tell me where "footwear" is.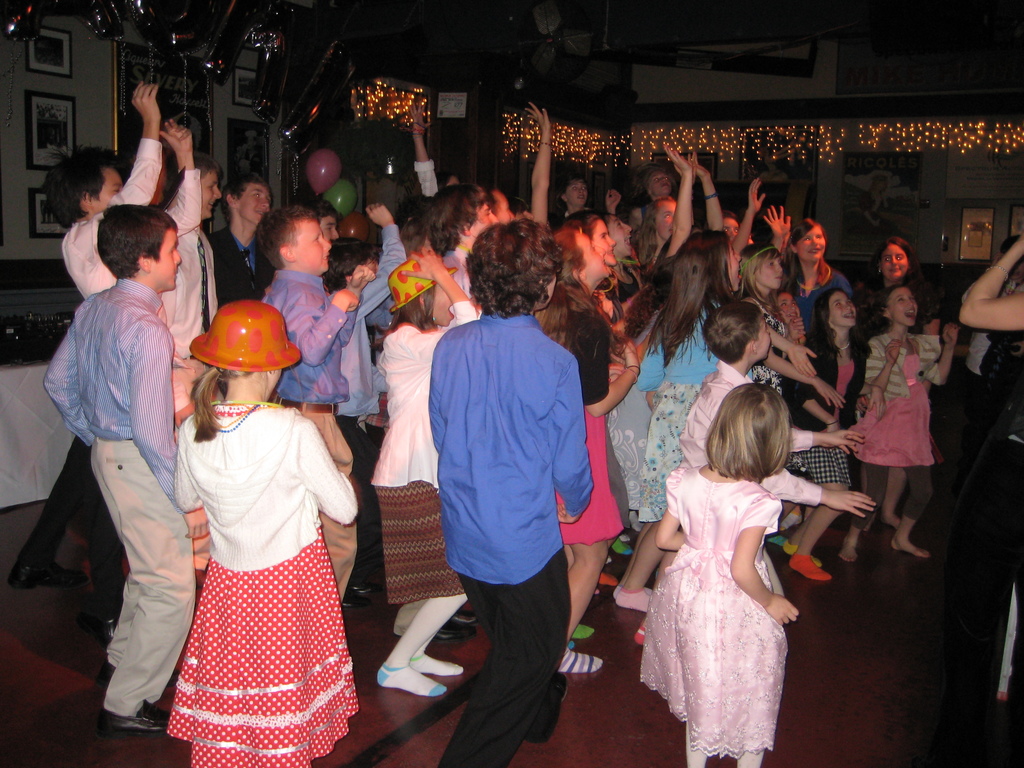
"footwear" is at 4:563:81:595.
